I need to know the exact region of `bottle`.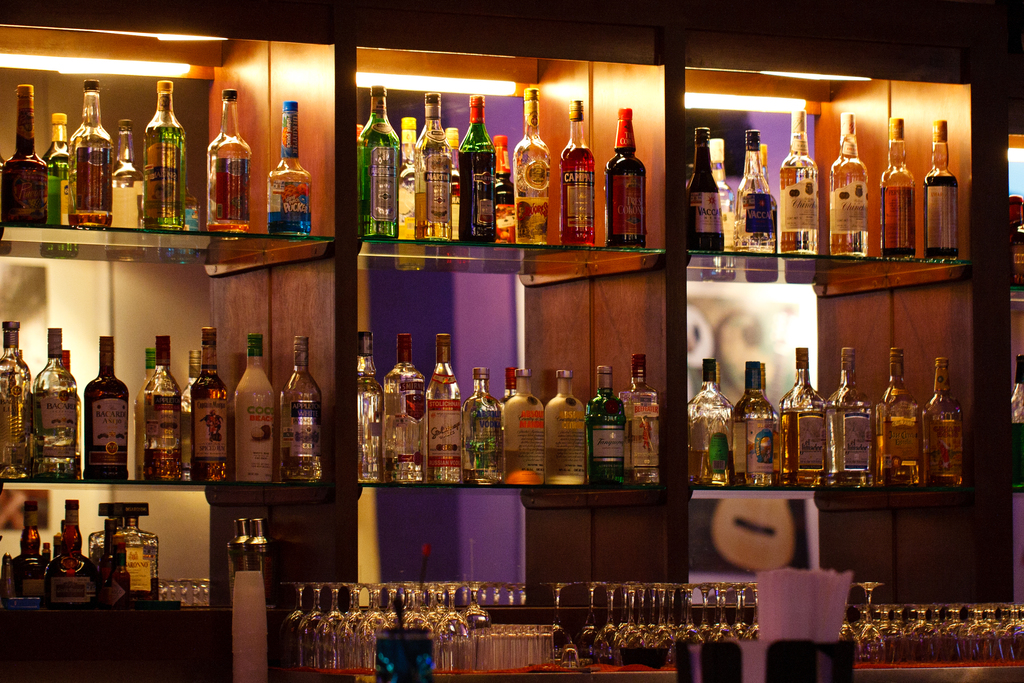
Region: 781:347:824:489.
